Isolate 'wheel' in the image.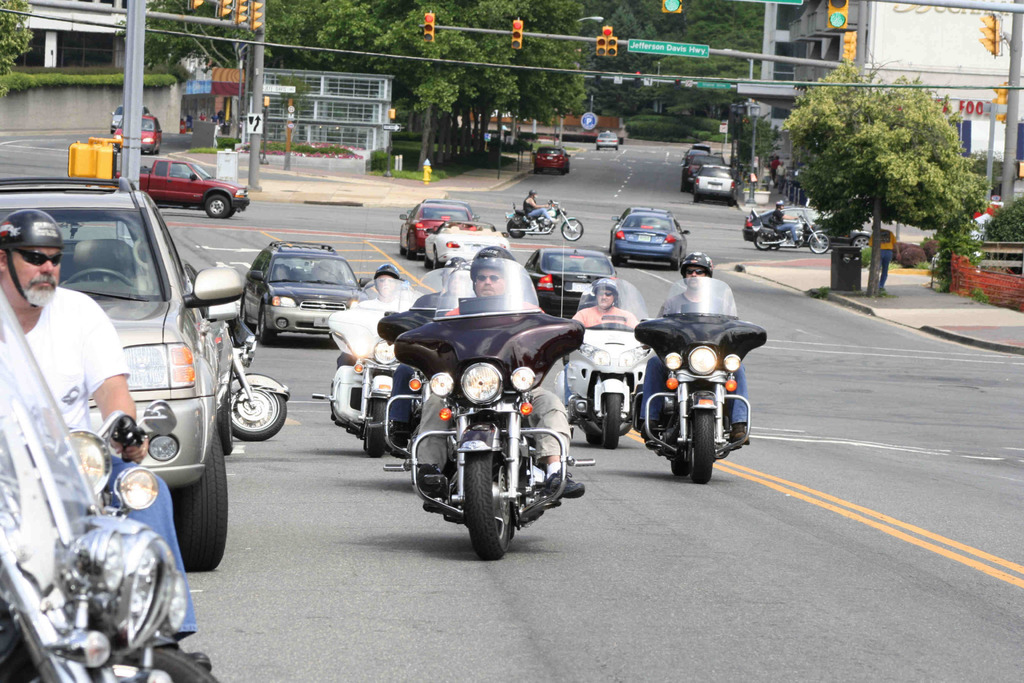
Isolated region: BBox(690, 408, 715, 483).
